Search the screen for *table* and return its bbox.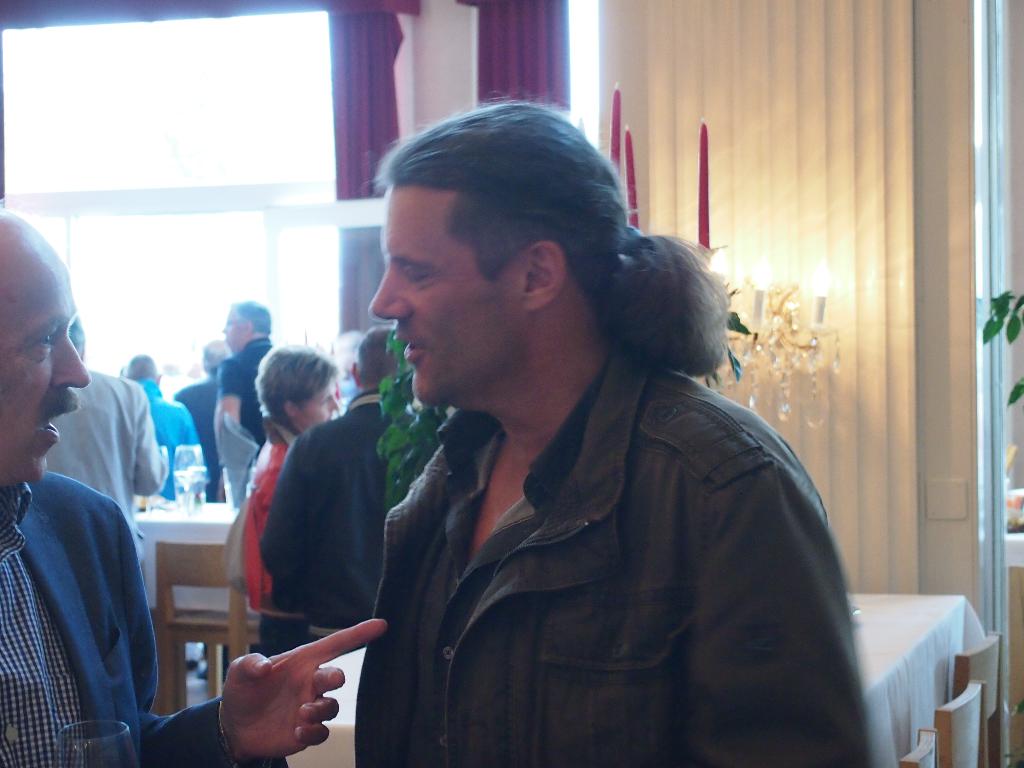
Found: l=277, t=585, r=989, b=767.
